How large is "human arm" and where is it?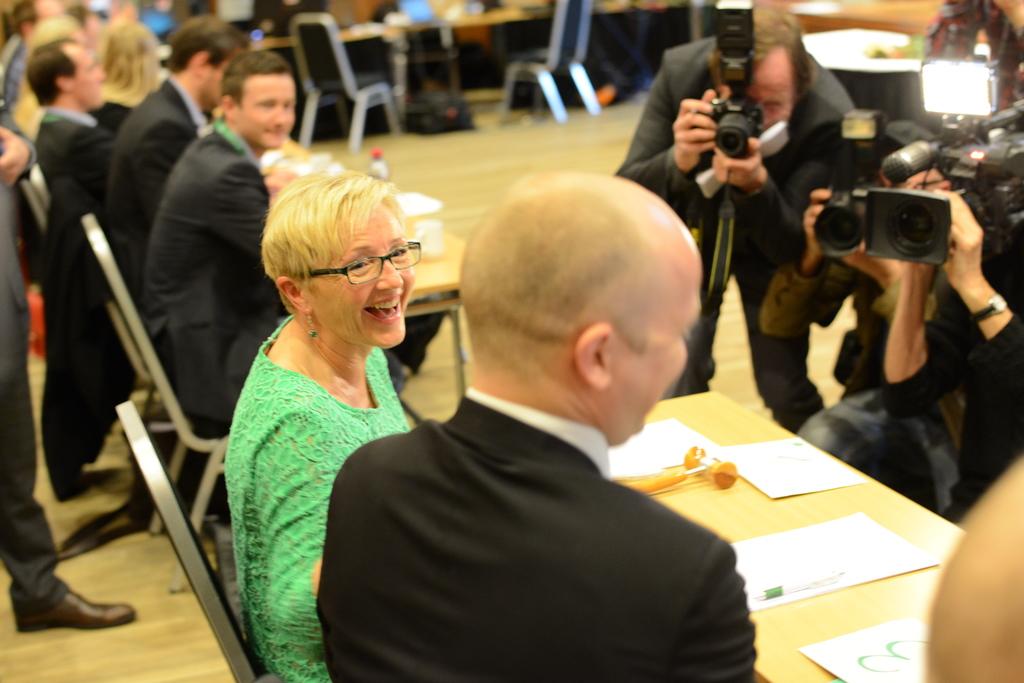
Bounding box: [left=671, top=539, right=761, bottom=682].
